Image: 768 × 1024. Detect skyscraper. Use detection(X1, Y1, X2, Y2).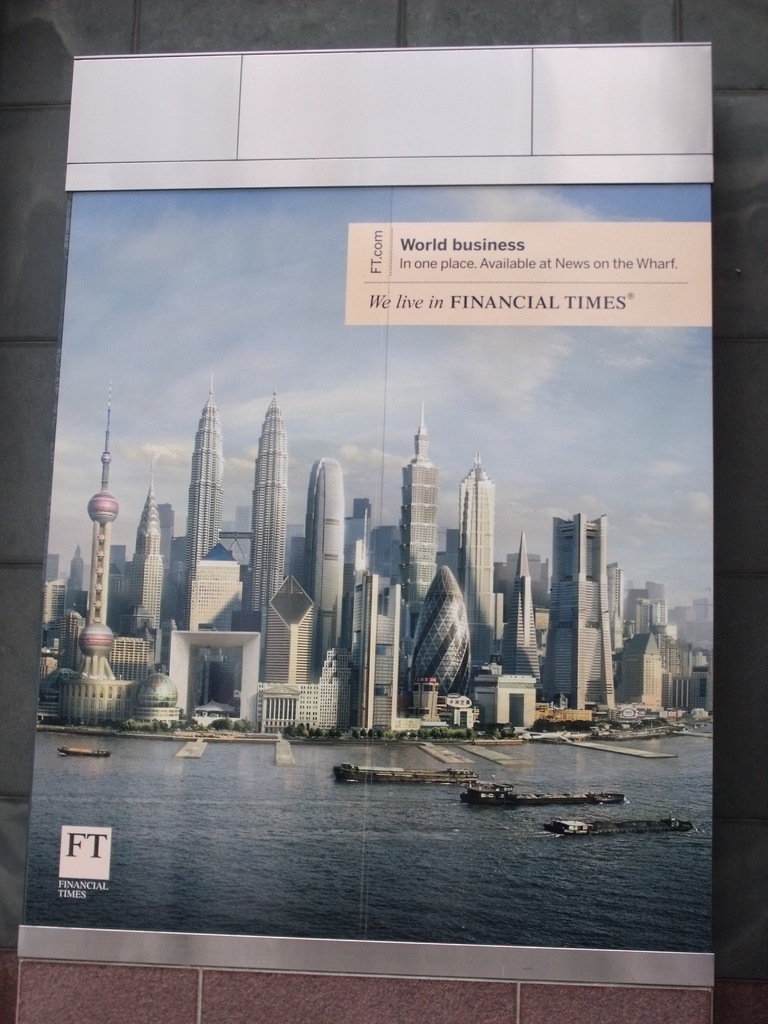
detection(353, 574, 412, 740).
